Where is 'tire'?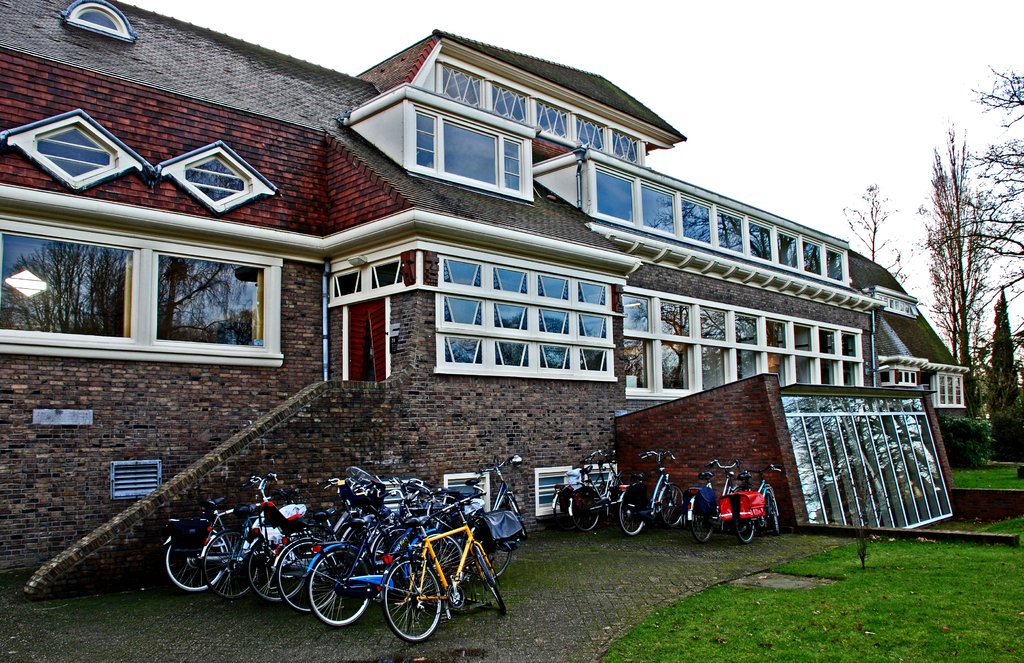
l=165, t=519, r=229, b=593.
